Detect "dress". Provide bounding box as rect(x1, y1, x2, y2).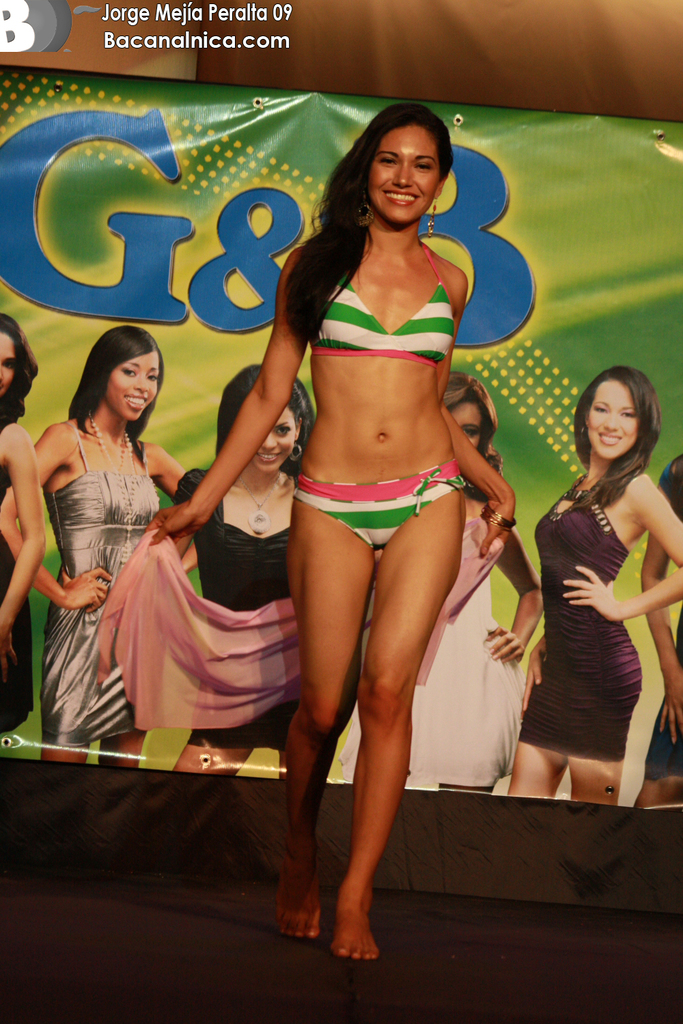
rect(335, 508, 520, 784).
